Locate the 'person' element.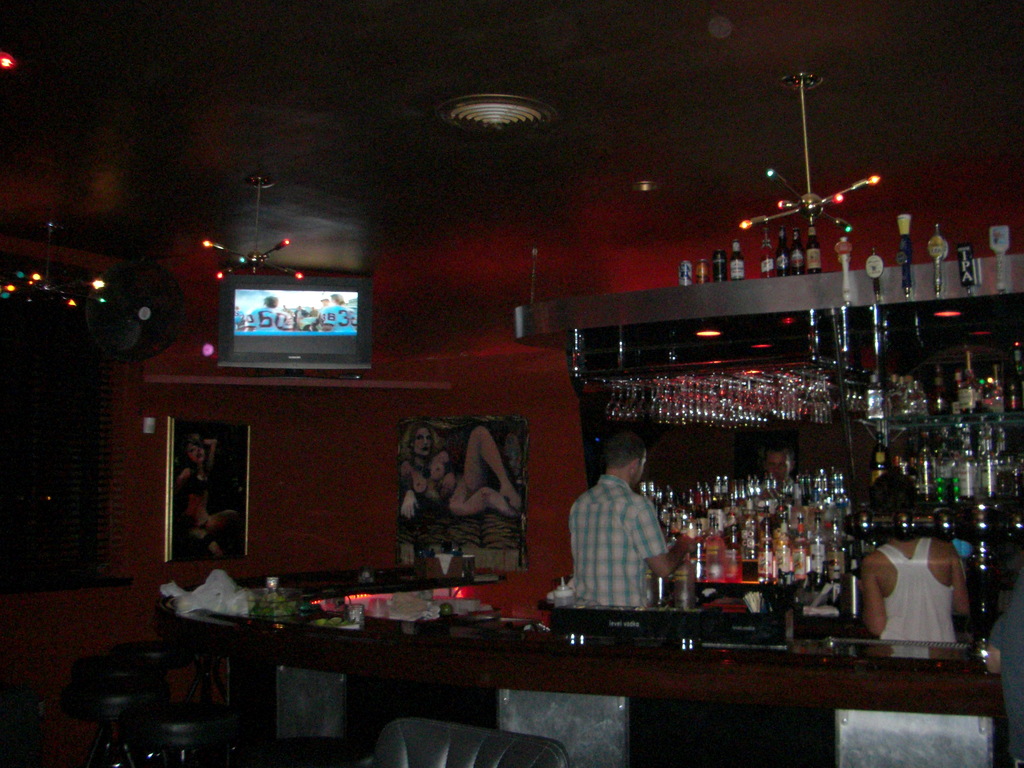
Element bbox: [985, 565, 1023, 767].
